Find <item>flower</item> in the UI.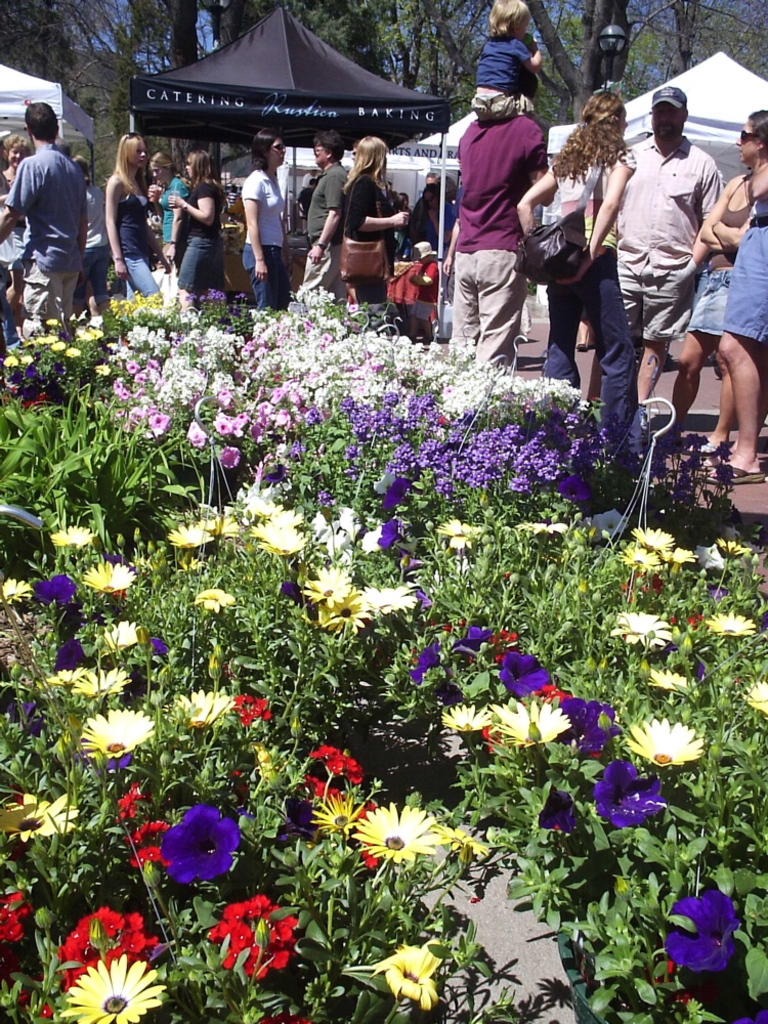
UI element at bbox(151, 637, 171, 658).
